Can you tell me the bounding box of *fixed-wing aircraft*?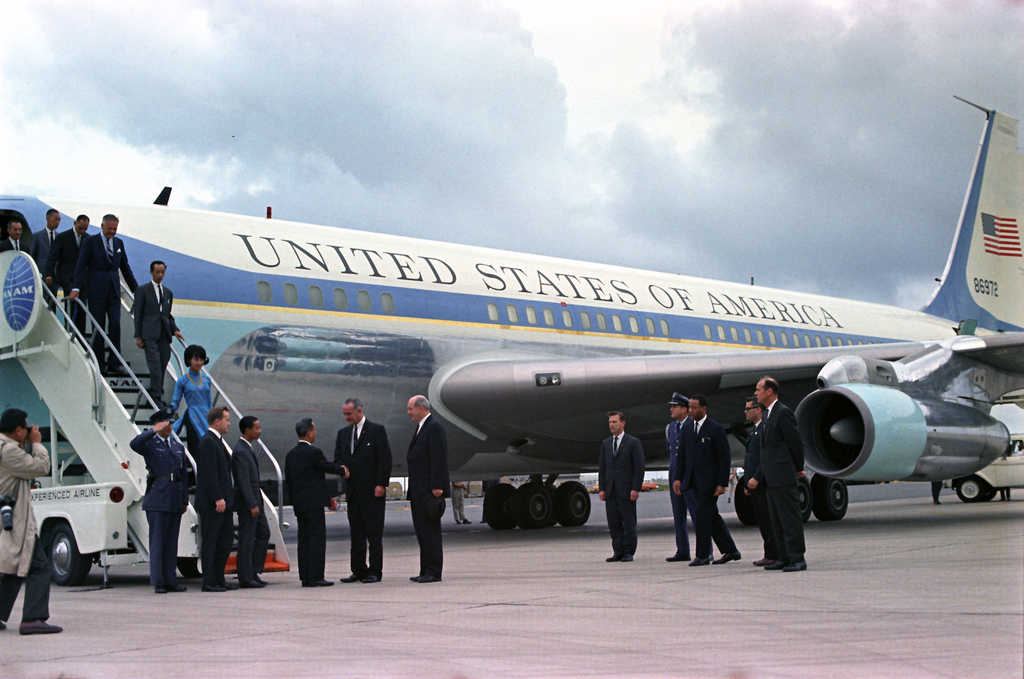
rect(0, 92, 1023, 530).
